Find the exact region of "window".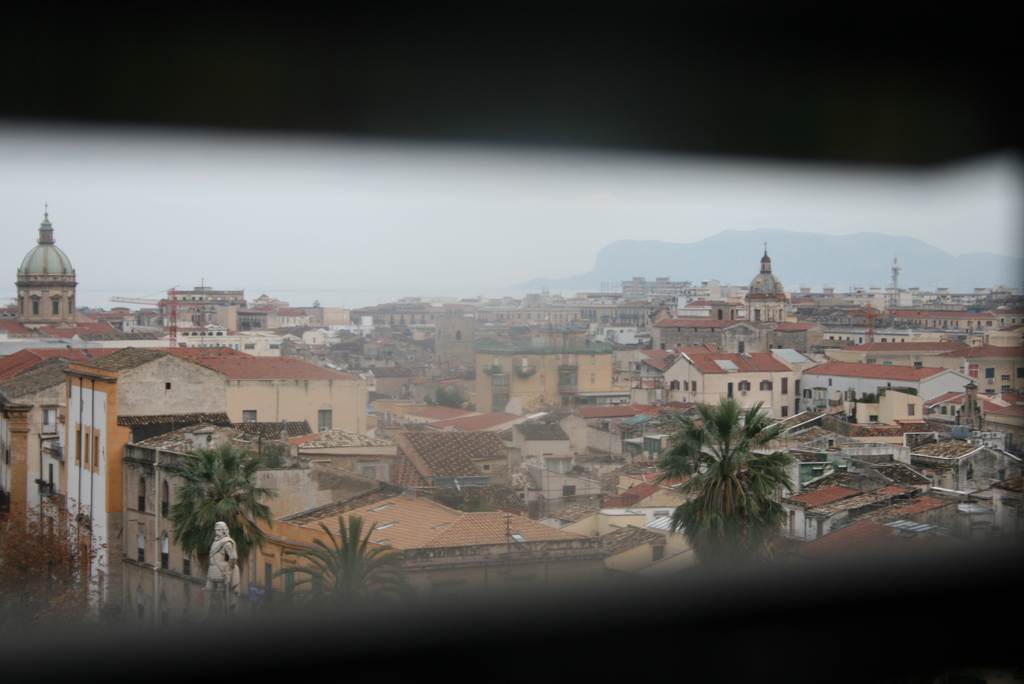
Exact region: (left=154, top=477, right=178, bottom=525).
